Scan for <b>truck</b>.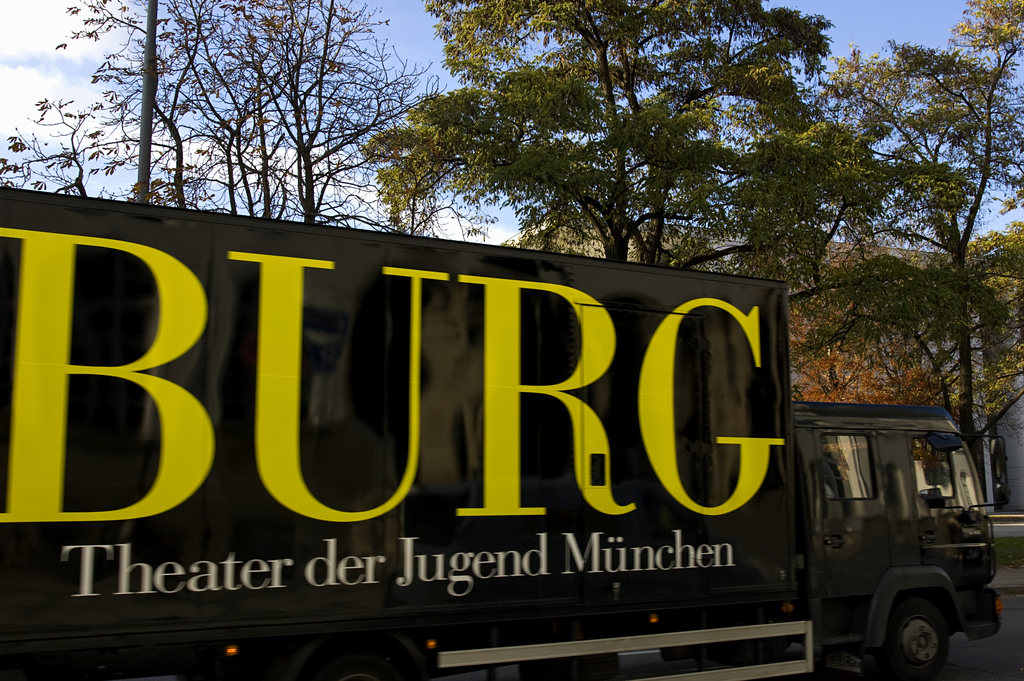
Scan result: bbox(0, 227, 1023, 670).
